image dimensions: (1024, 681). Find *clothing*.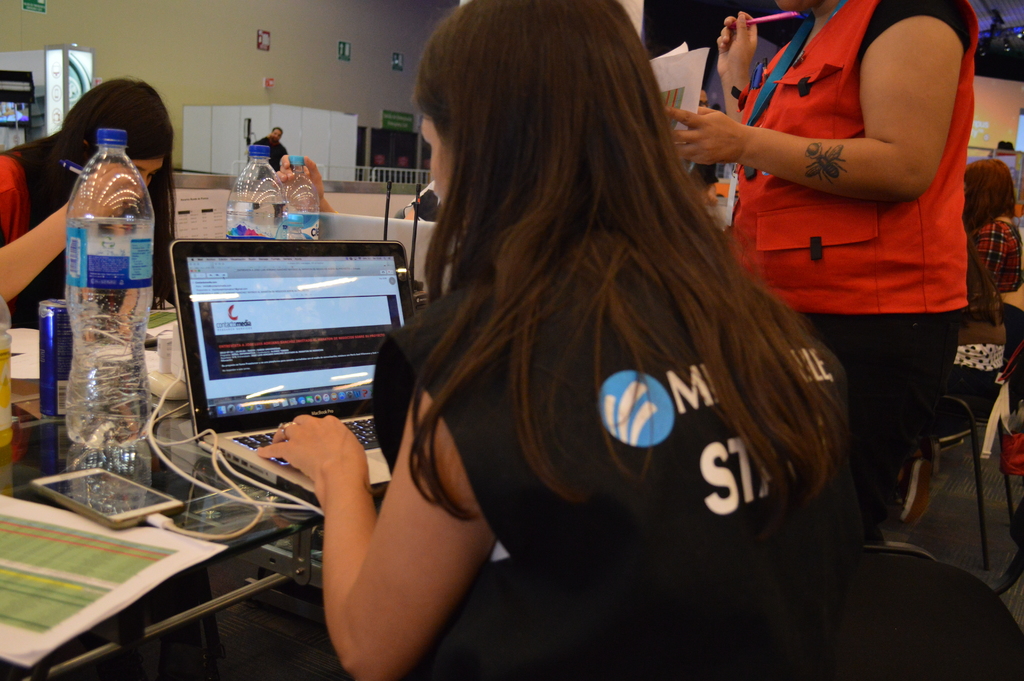
(x1=0, y1=134, x2=89, y2=331).
